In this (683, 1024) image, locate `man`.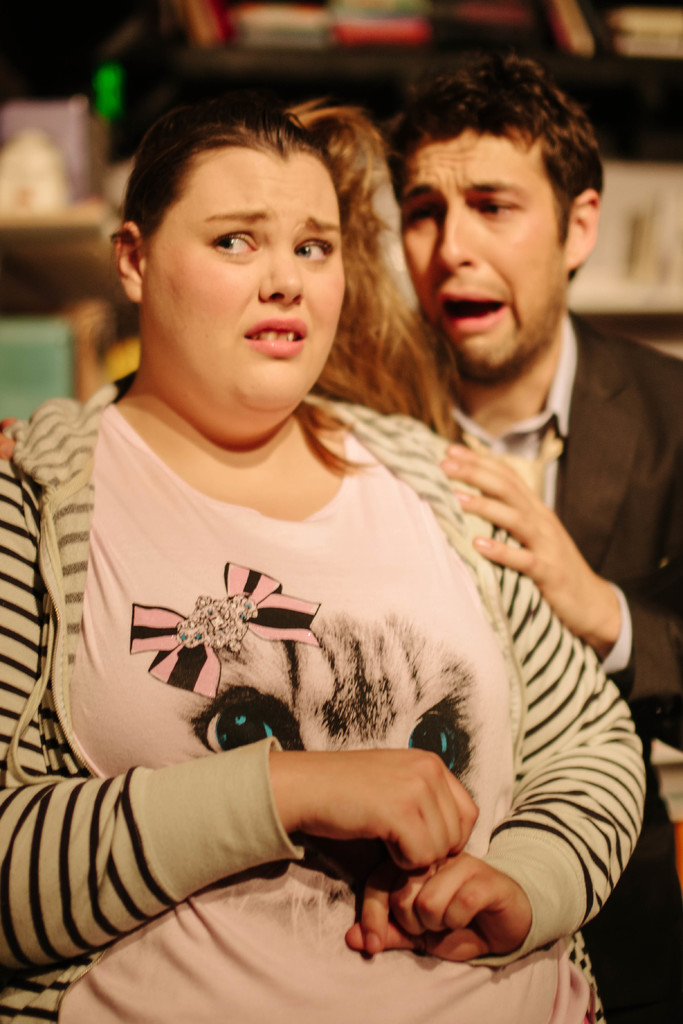
Bounding box: x1=0, y1=57, x2=682, y2=1023.
